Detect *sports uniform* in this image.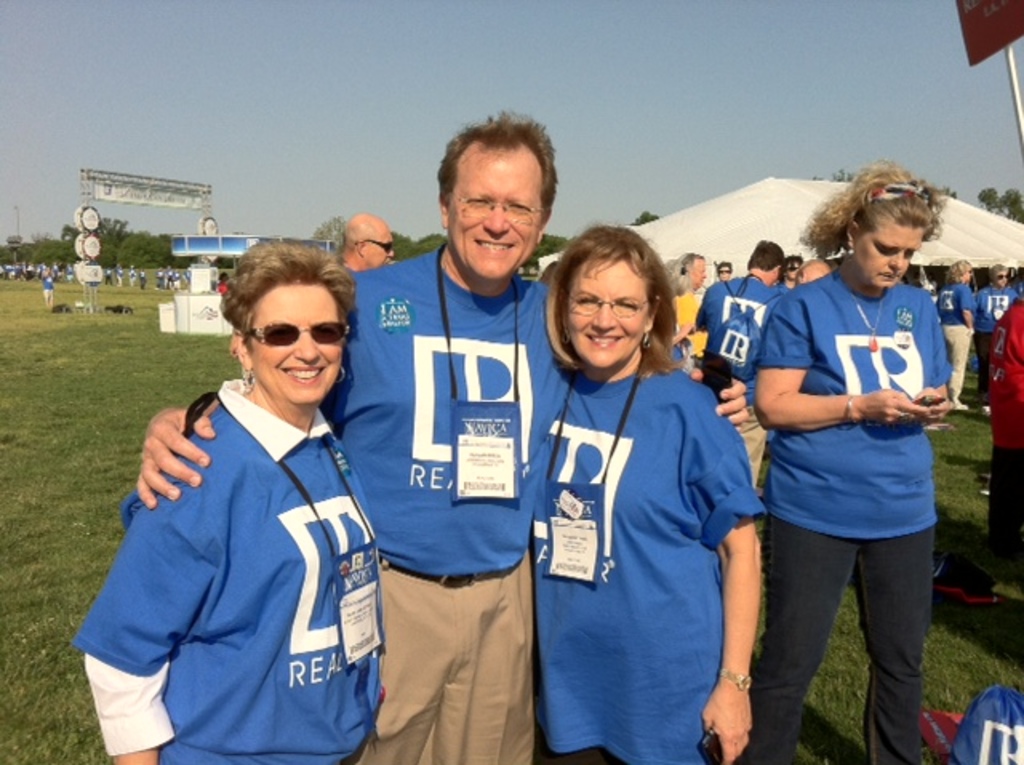
Detection: region(688, 270, 794, 408).
